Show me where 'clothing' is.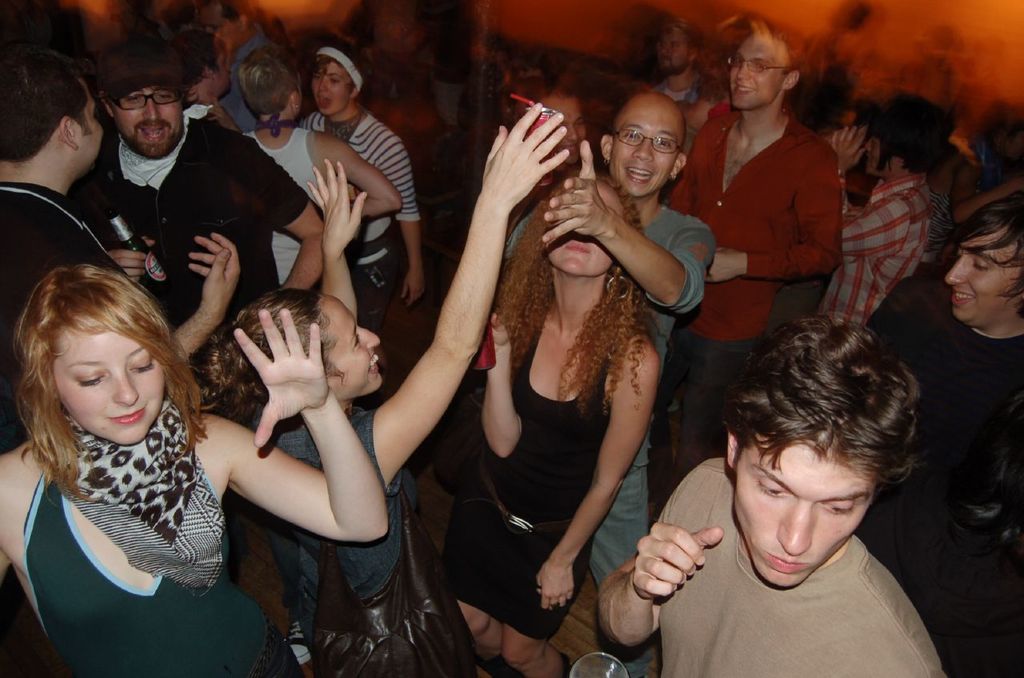
'clothing' is at [left=502, top=180, right=710, bottom=677].
